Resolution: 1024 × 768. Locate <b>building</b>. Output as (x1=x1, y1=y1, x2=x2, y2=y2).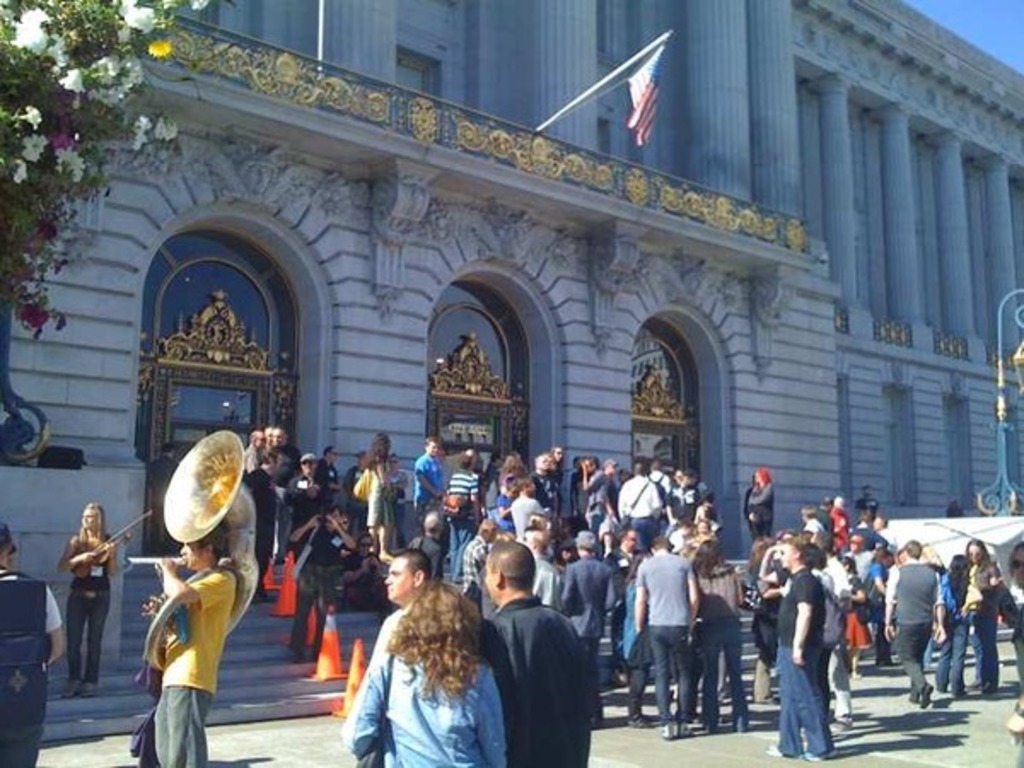
(x1=0, y1=0, x2=1022, y2=575).
